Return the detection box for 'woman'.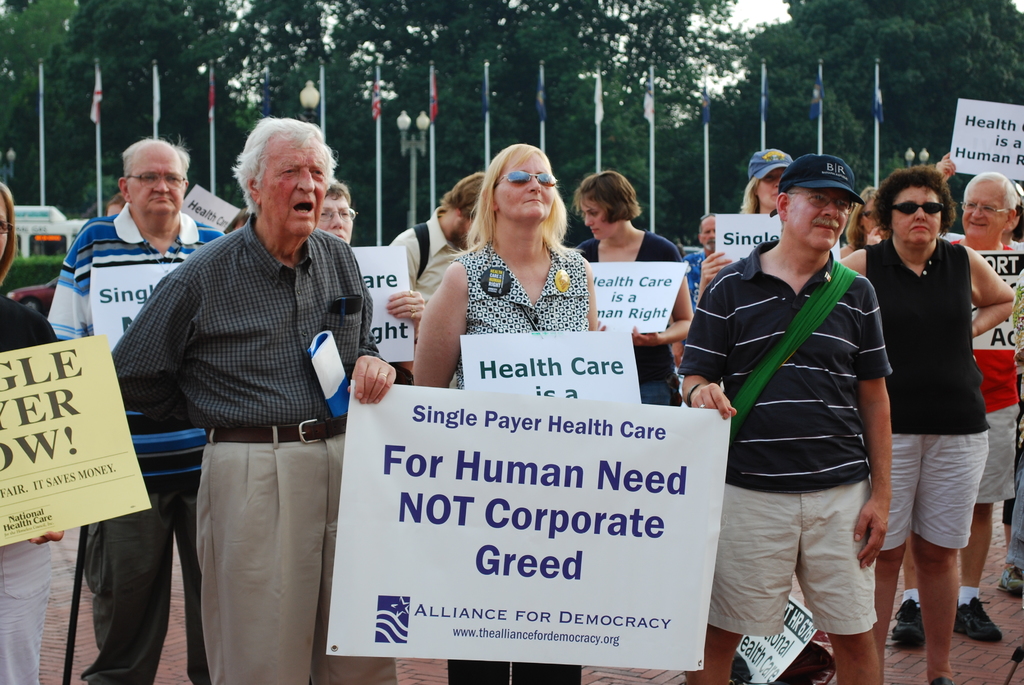
bbox=[419, 141, 596, 684].
